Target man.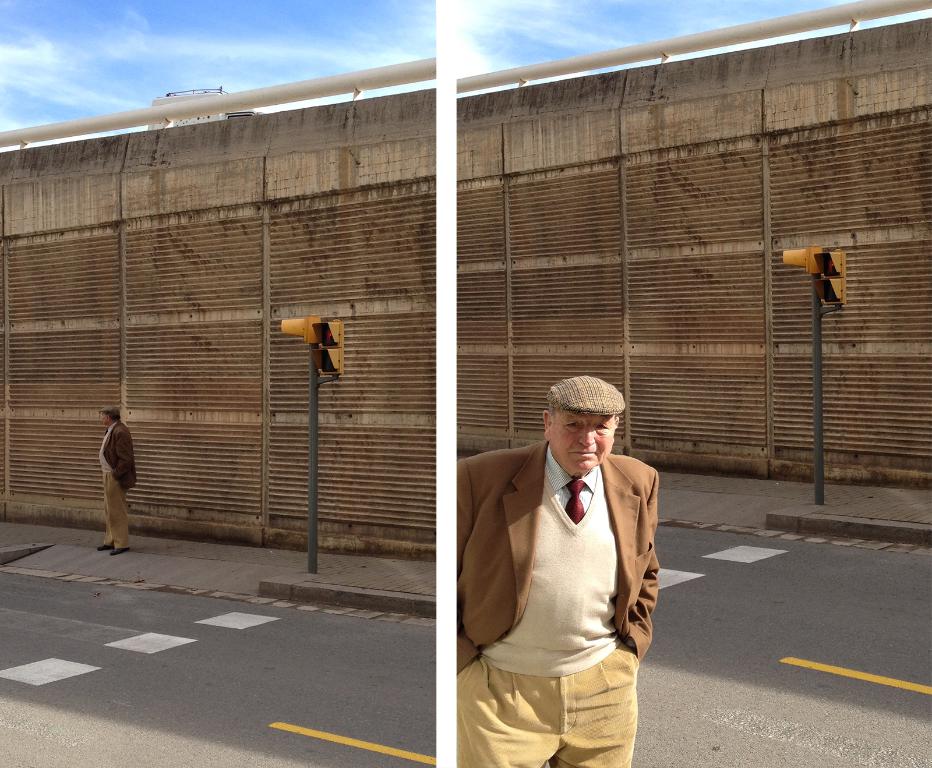
Target region: 98/406/137/558.
